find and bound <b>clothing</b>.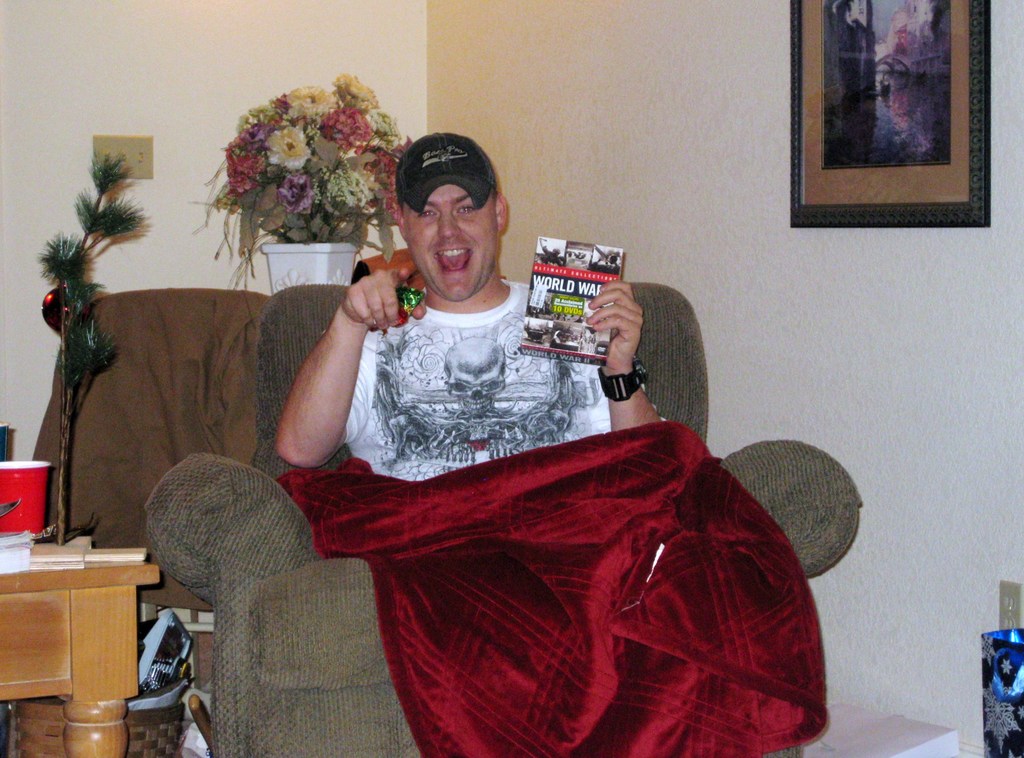
Bound: x1=343, y1=273, x2=669, y2=479.
